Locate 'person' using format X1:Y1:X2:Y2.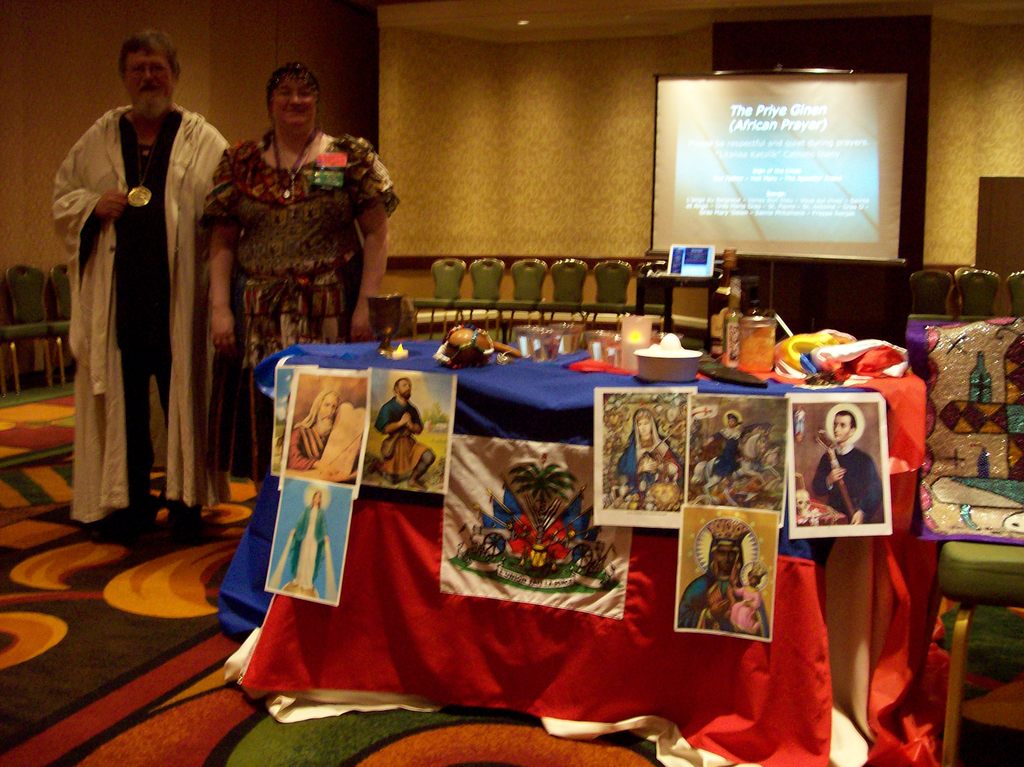
207:54:392:497.
